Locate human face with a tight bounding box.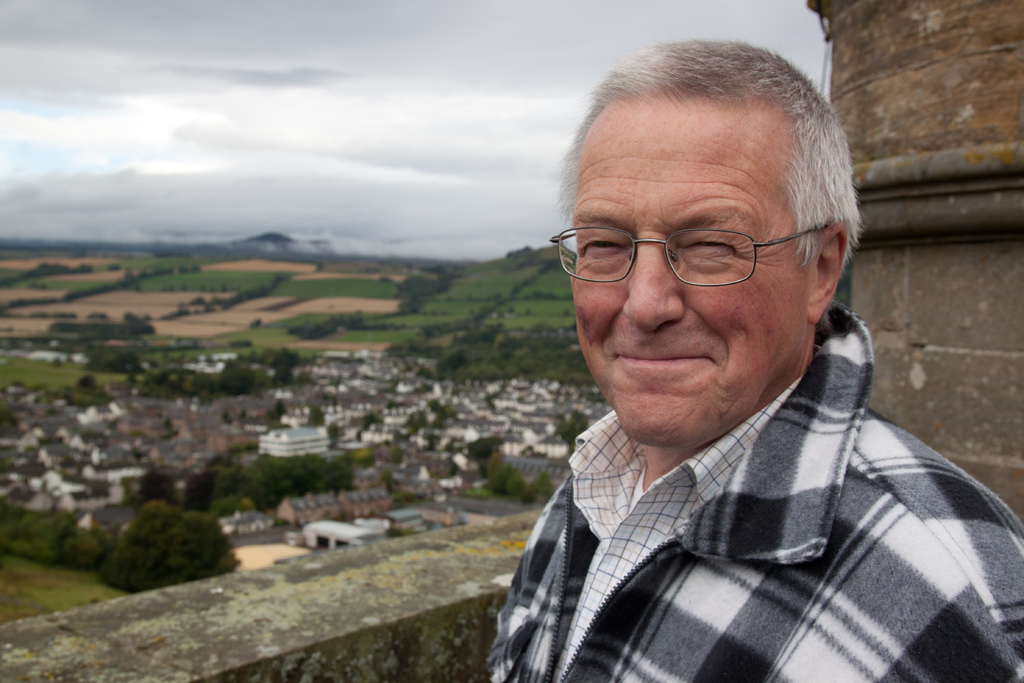
(573, 103, 810, 452).
